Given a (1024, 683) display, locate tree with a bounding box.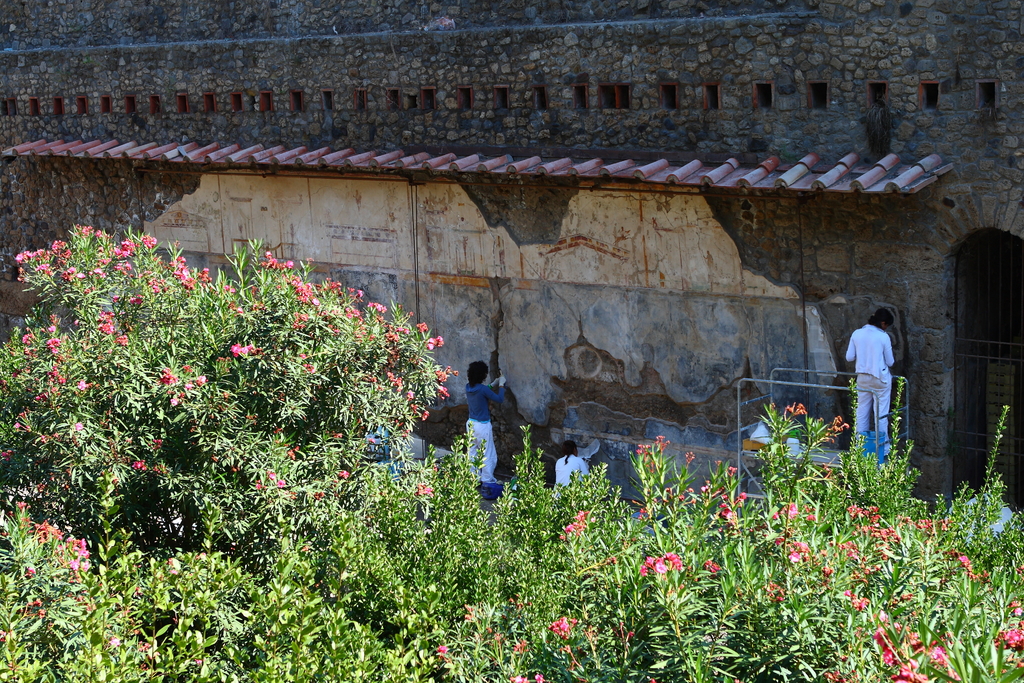
Located: box(0, 421, 655, 682).
